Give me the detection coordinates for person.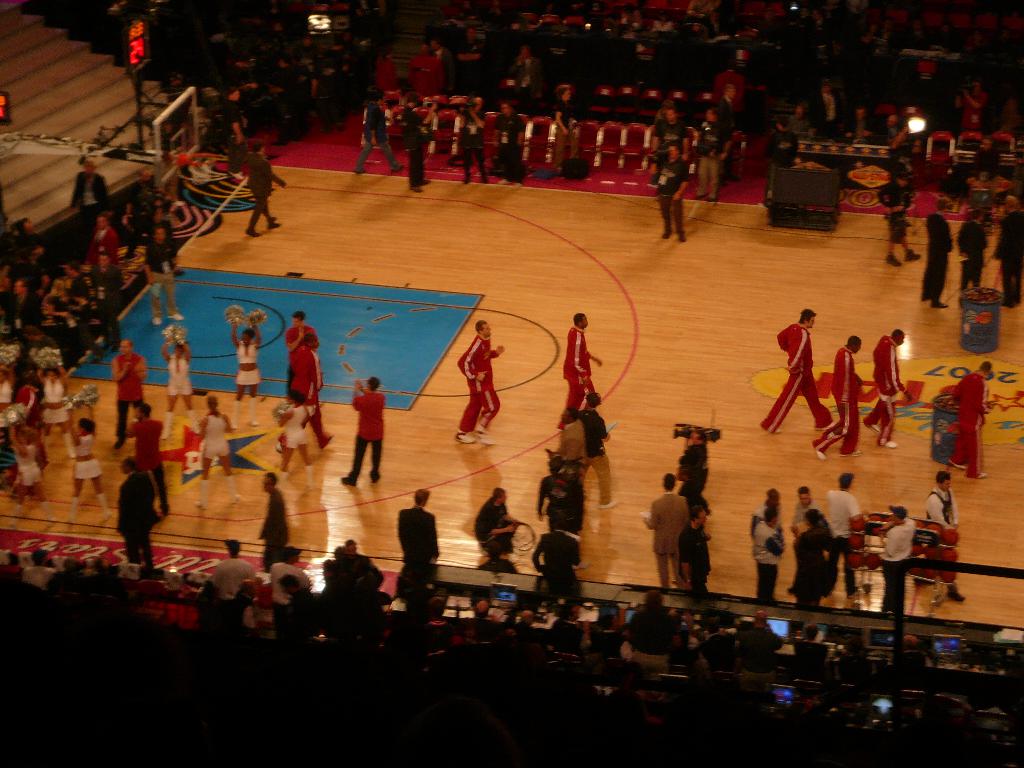
(692, 106, 732, 200).
